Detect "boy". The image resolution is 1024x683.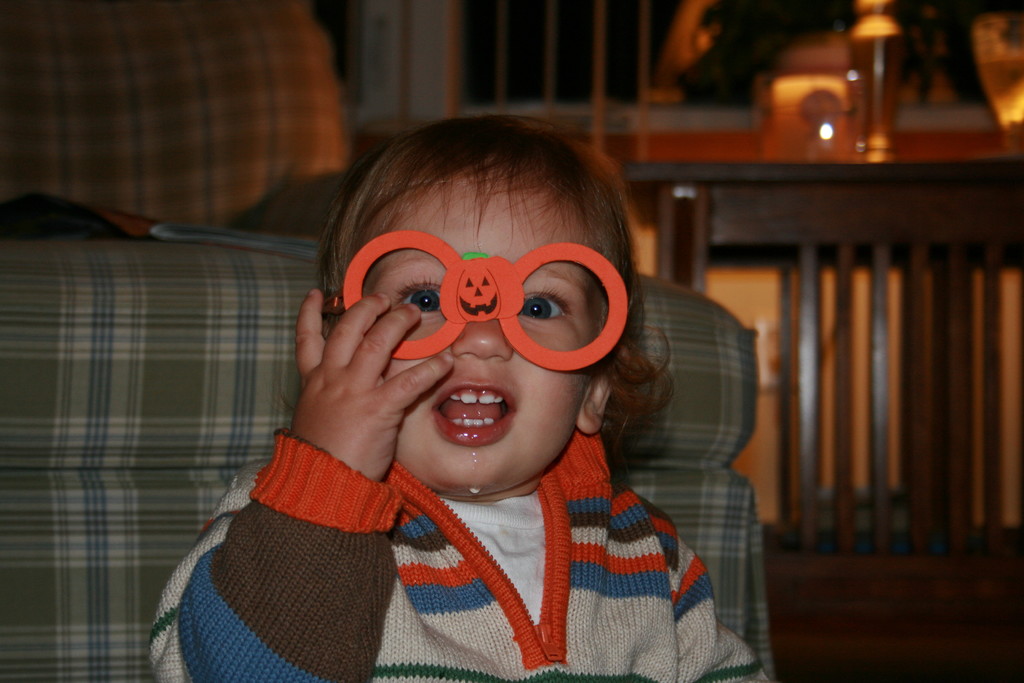
bbox=[147, 111, 768, 682].
